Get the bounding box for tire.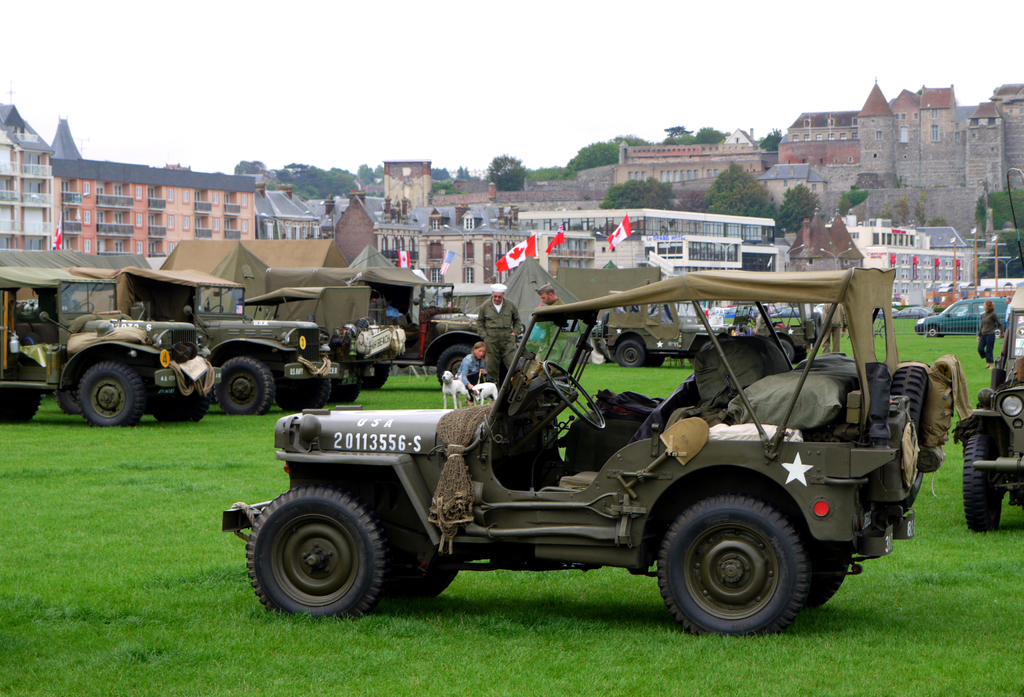
Rect(392, 554, 462, 603).
